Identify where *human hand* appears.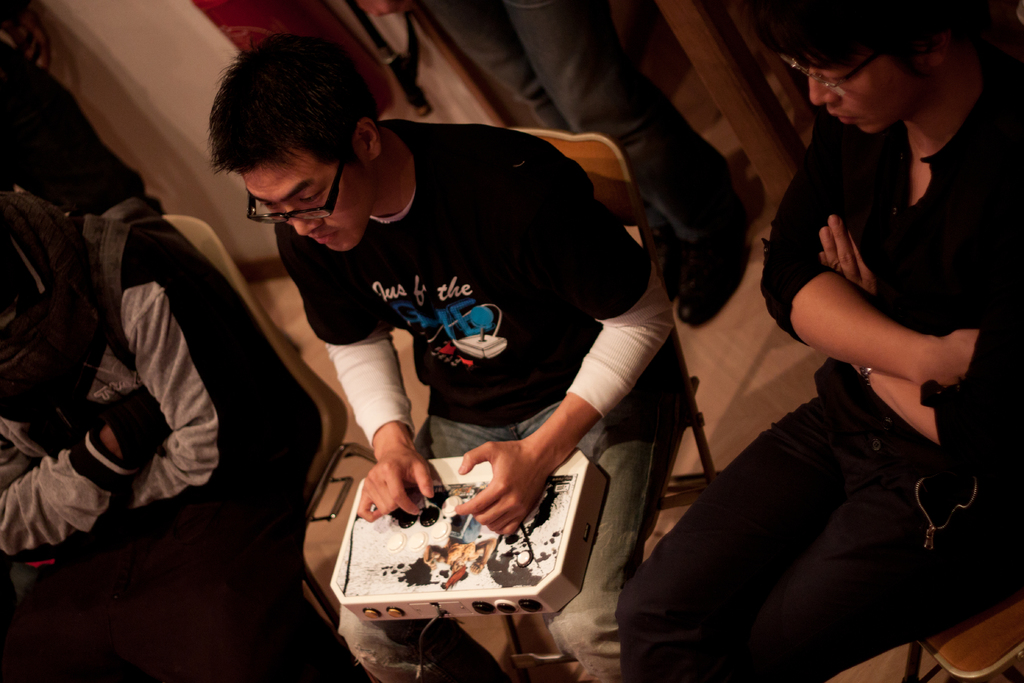
Appears at bbox=[944, 327, 982, 388].
